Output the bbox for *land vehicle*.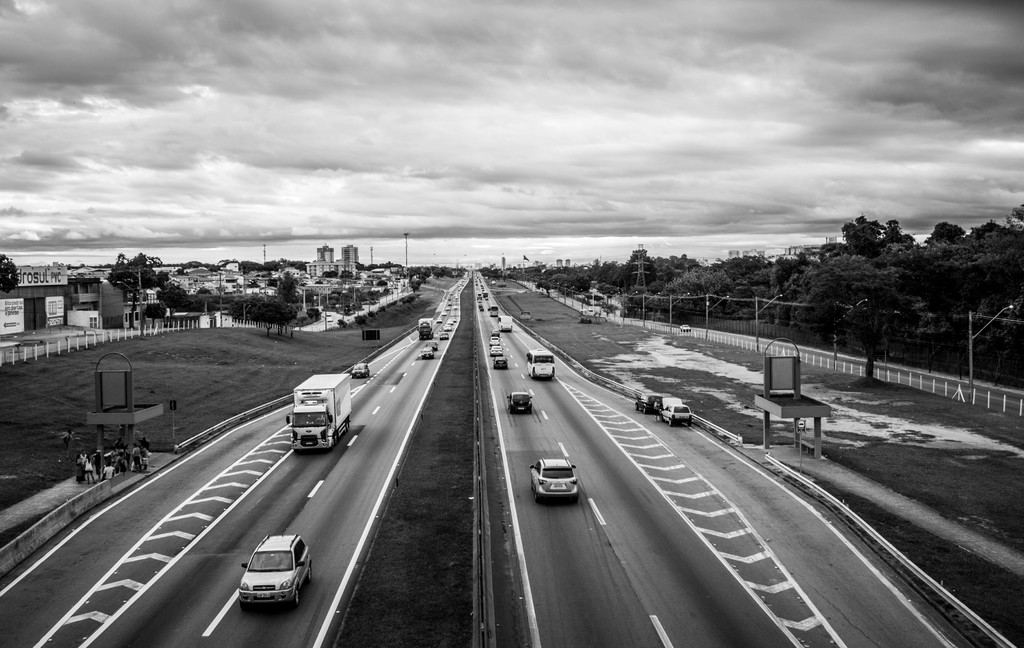
bbox=[681, 325, 687, 329].
